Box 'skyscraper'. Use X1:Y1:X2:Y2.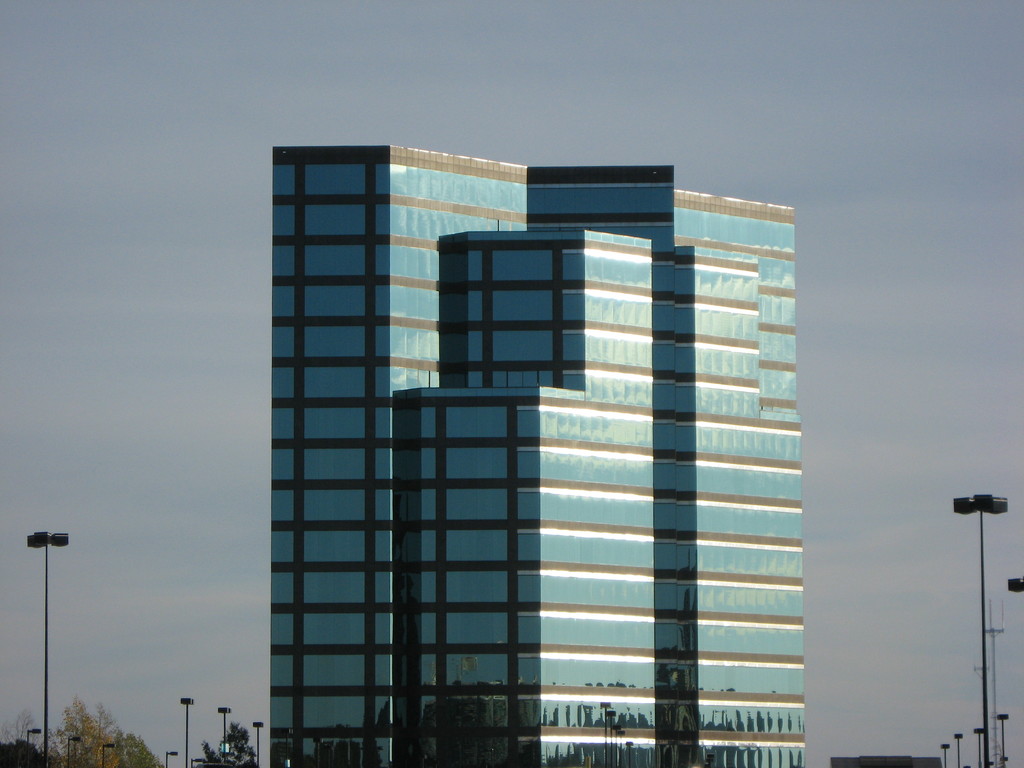
236:132:845:764.
